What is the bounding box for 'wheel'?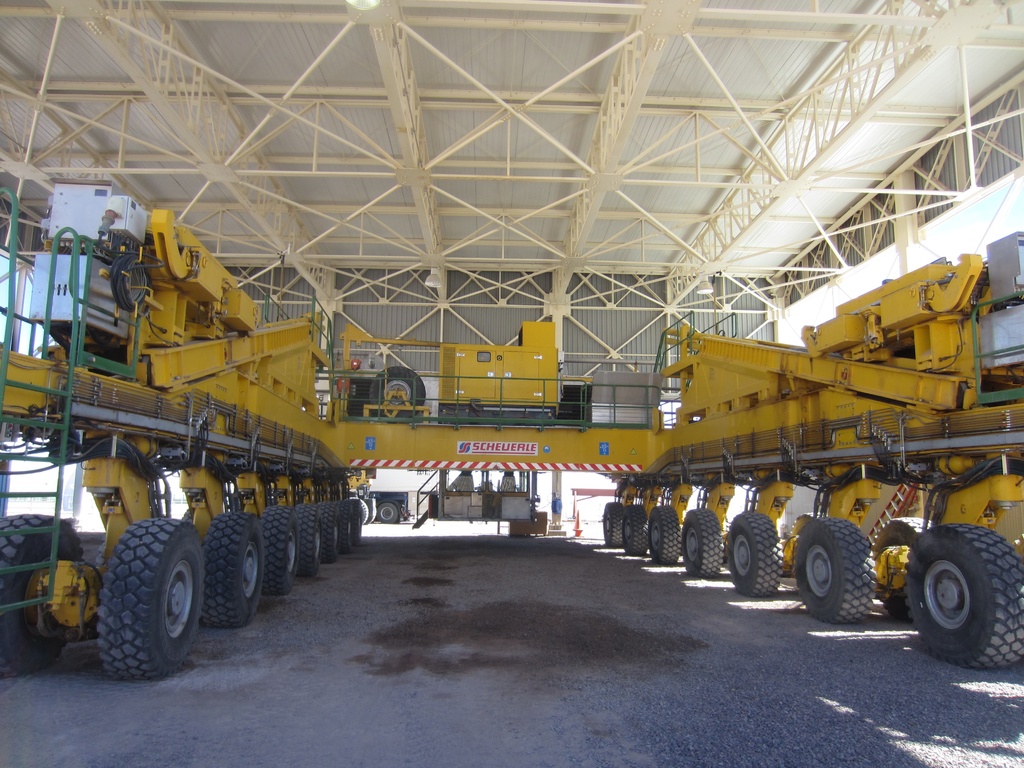
{"left": 680, "top": 511, "right": 719, "bottom": 577}.
